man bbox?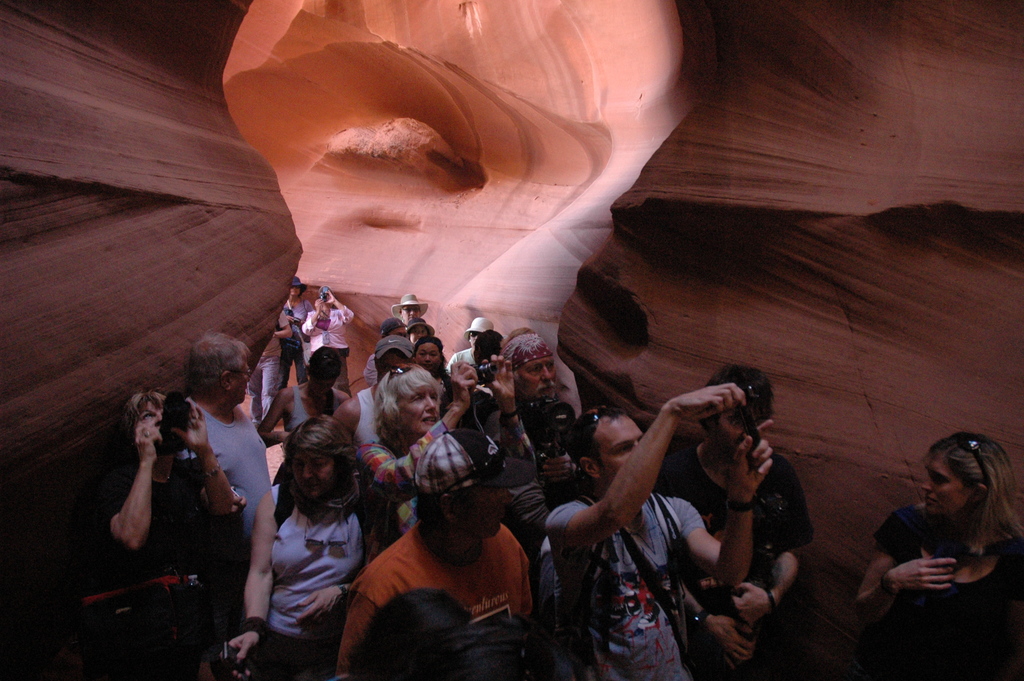
{"left": 660, "top": 366, "right": 816, "bottom": 680}
